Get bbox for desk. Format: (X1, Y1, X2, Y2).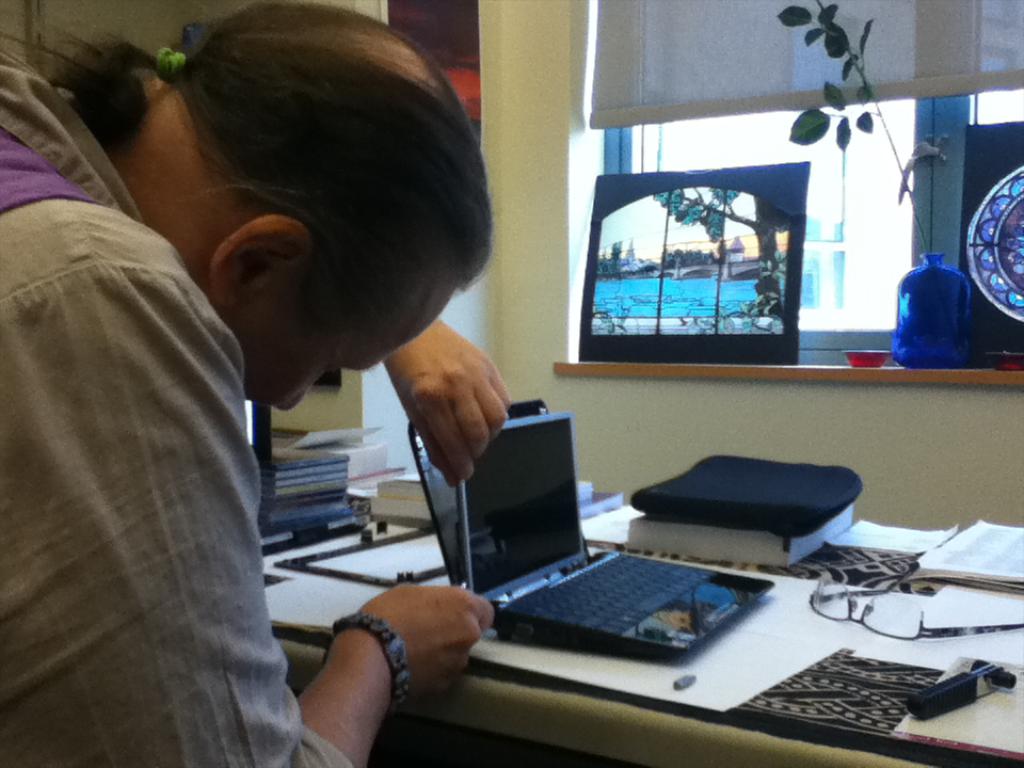
(271, 633, 937, 767).
